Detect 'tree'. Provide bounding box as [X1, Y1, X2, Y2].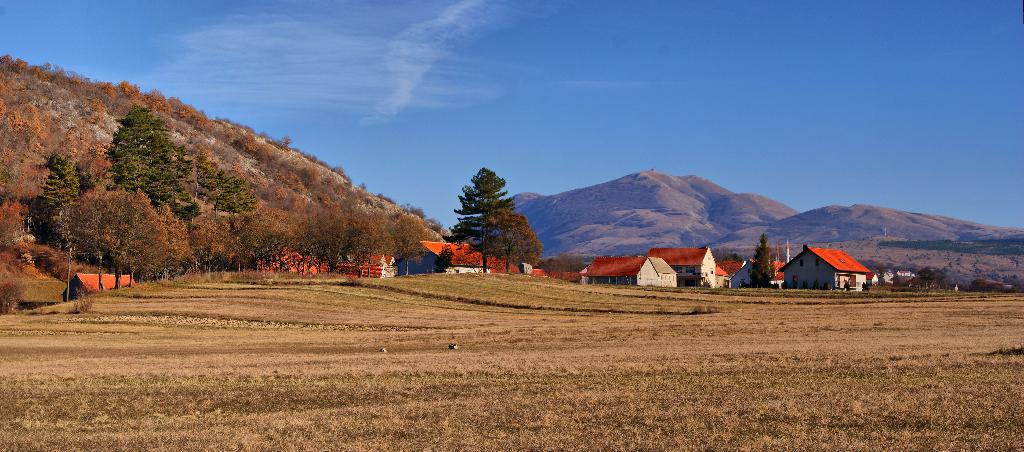
[61, 182, 139, 287].
